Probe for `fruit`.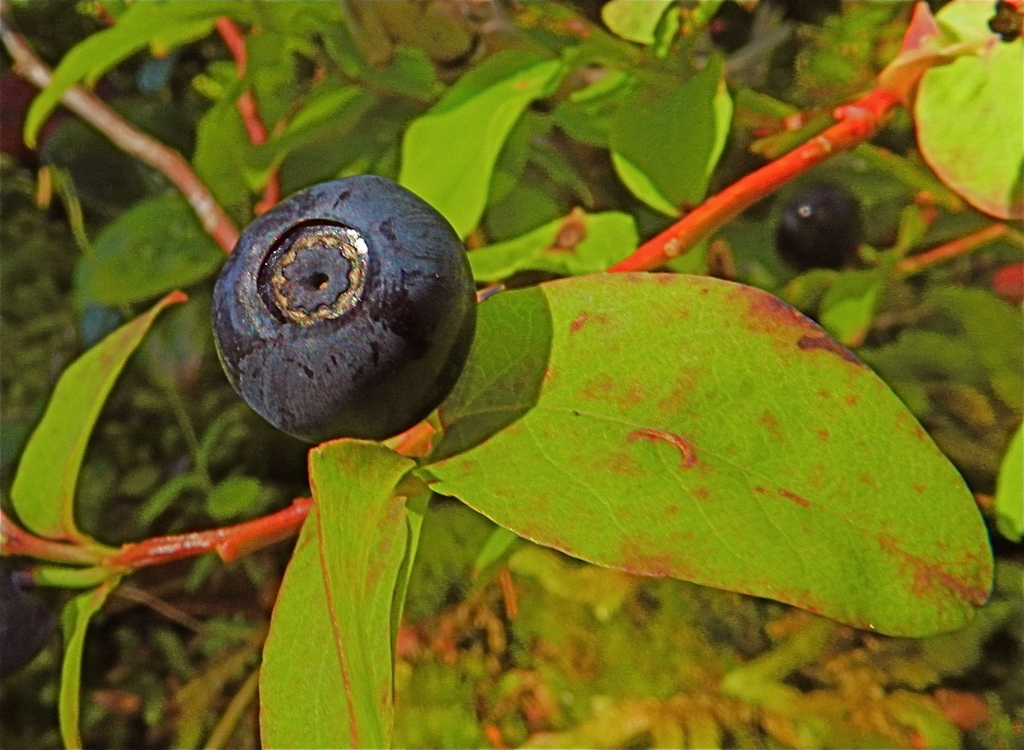
Probe result: <bbox>211, 168, 474, 458</bbox>.
